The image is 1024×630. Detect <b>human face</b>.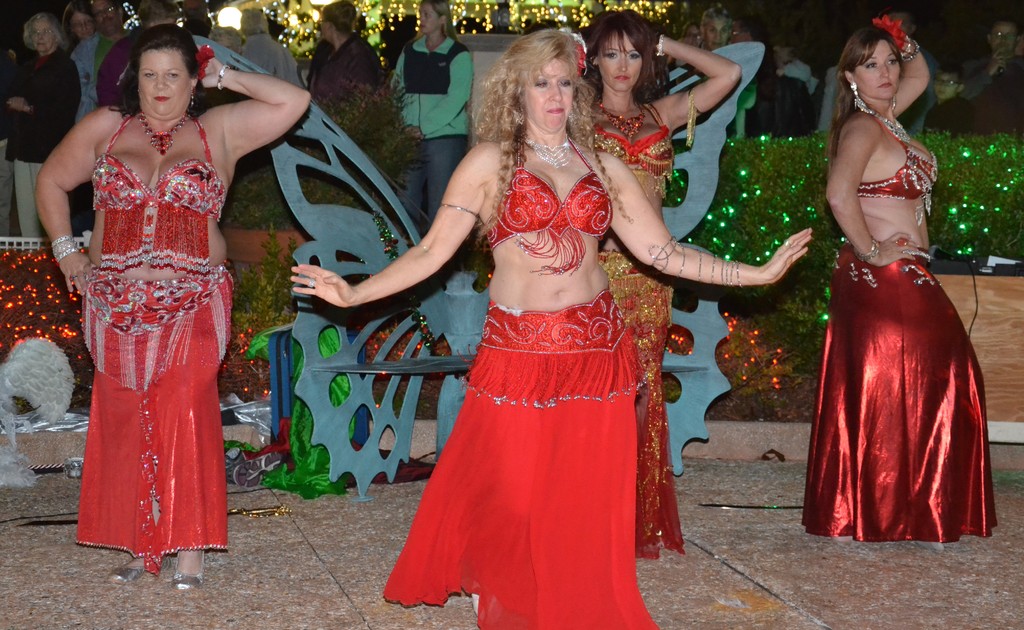
Detection: (x1=516, y1=53, x2=579, y2=127).
